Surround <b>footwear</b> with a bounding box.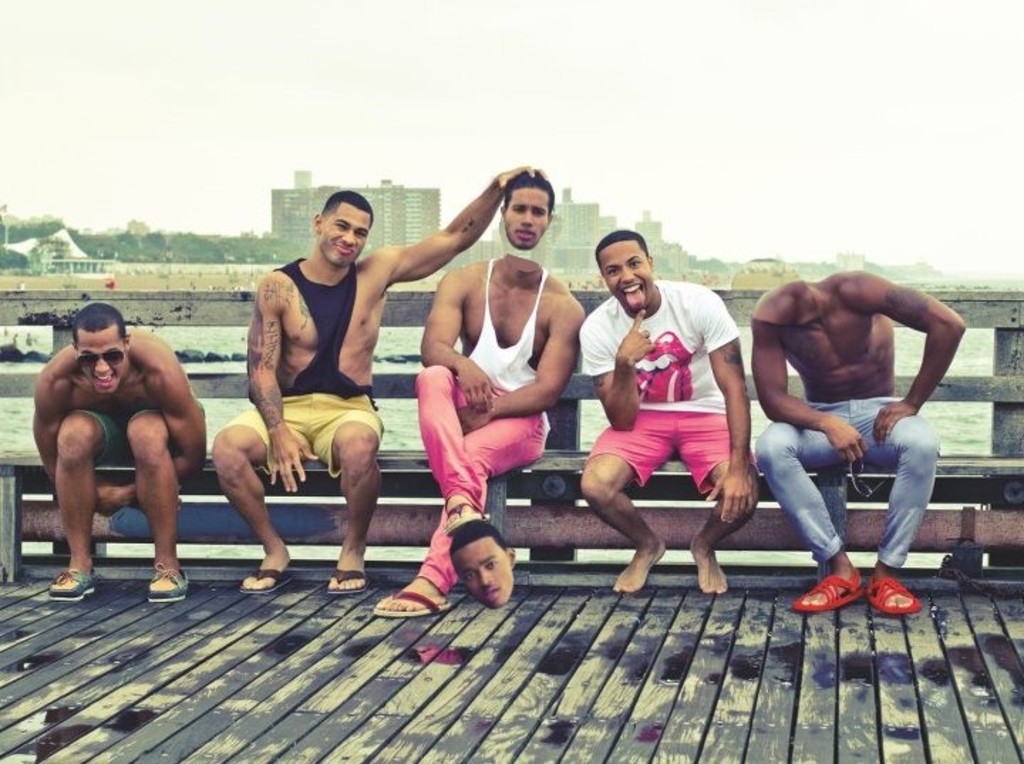
142,563,189,605.
